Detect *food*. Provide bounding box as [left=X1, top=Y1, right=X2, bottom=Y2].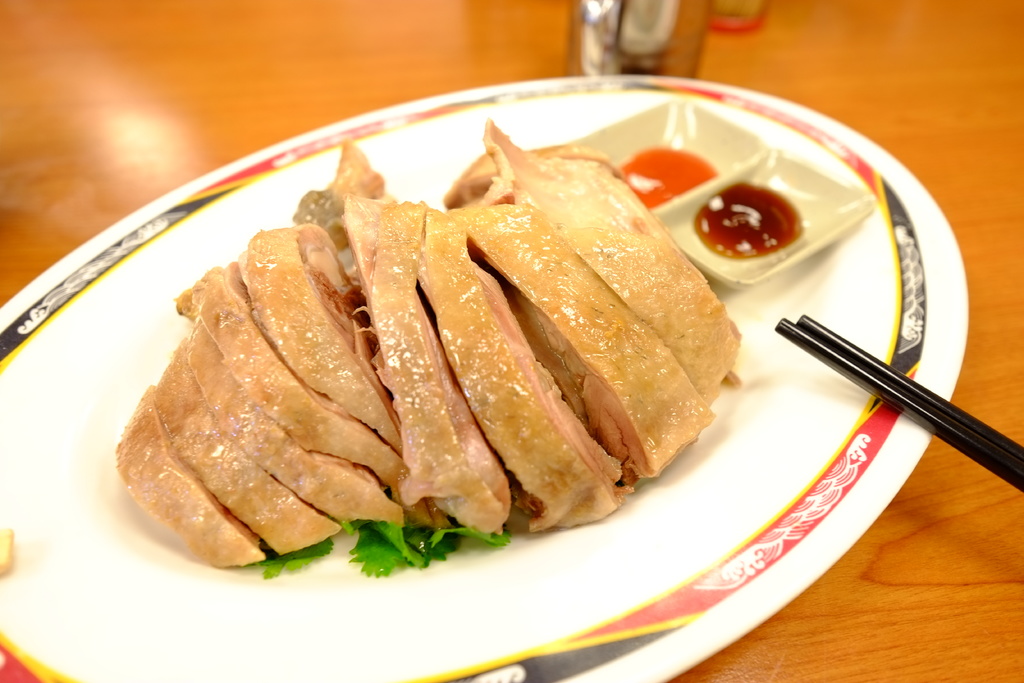
[left=164, top=111, right=746, bottom=546].
